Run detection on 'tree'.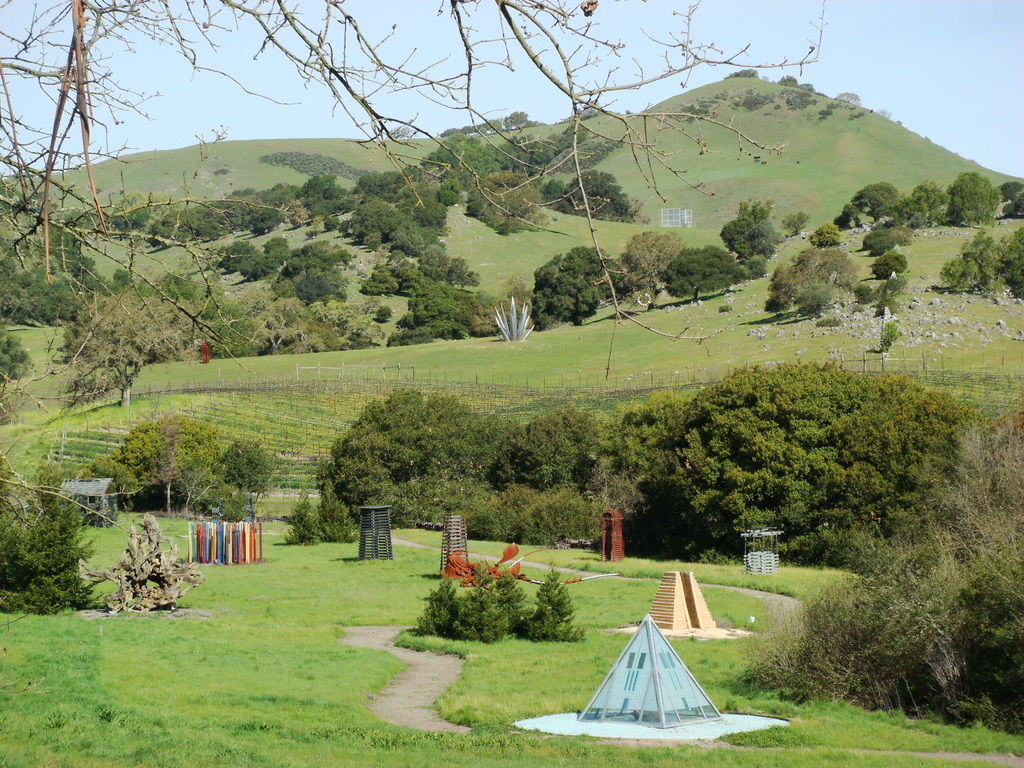
Result: {"left": 115, "top": 410, "right": 222, "bottom": 514}.
